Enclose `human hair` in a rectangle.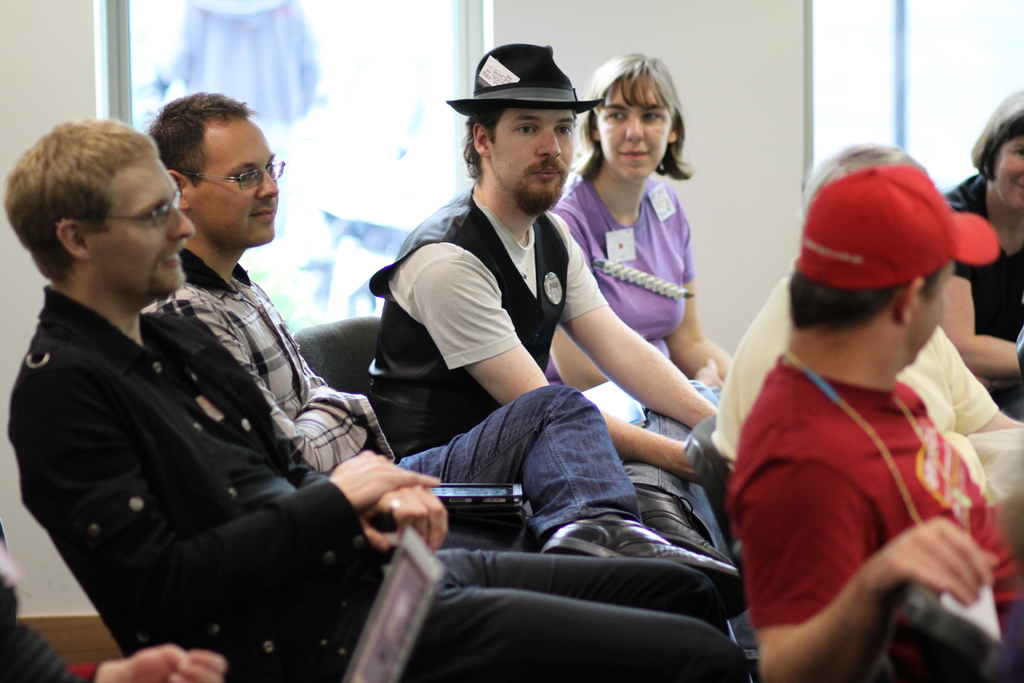
bbox=(464, 106, 505, 184).
